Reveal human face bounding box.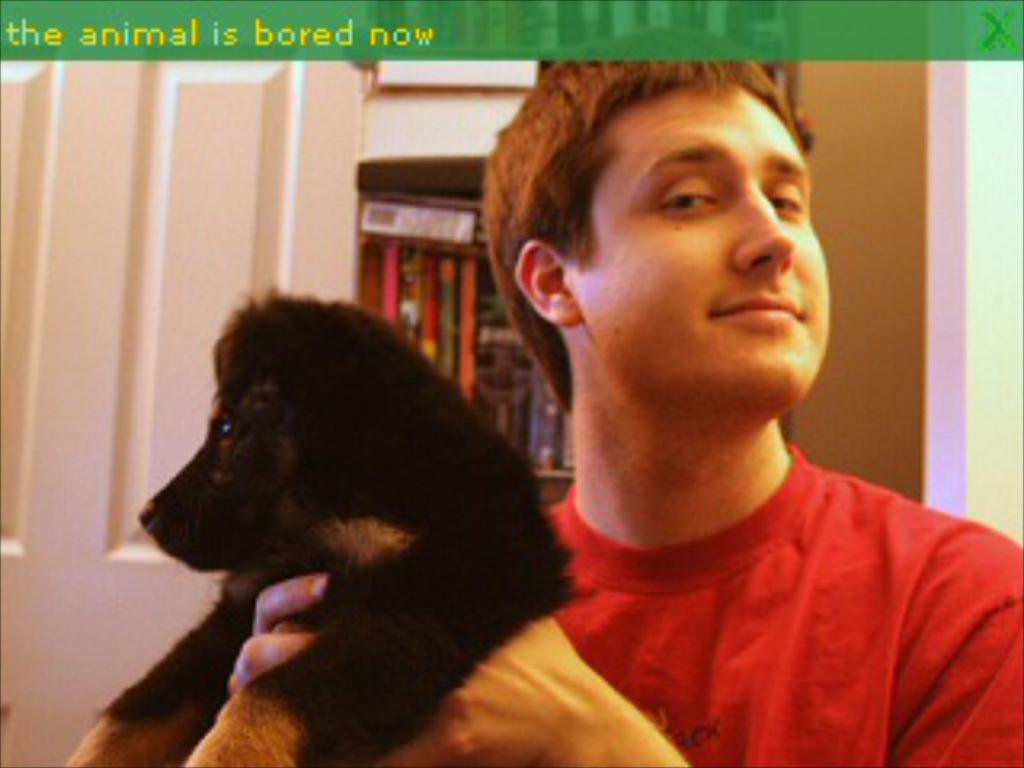
Revealed: <region>573, 80, 832, 416</region>.
